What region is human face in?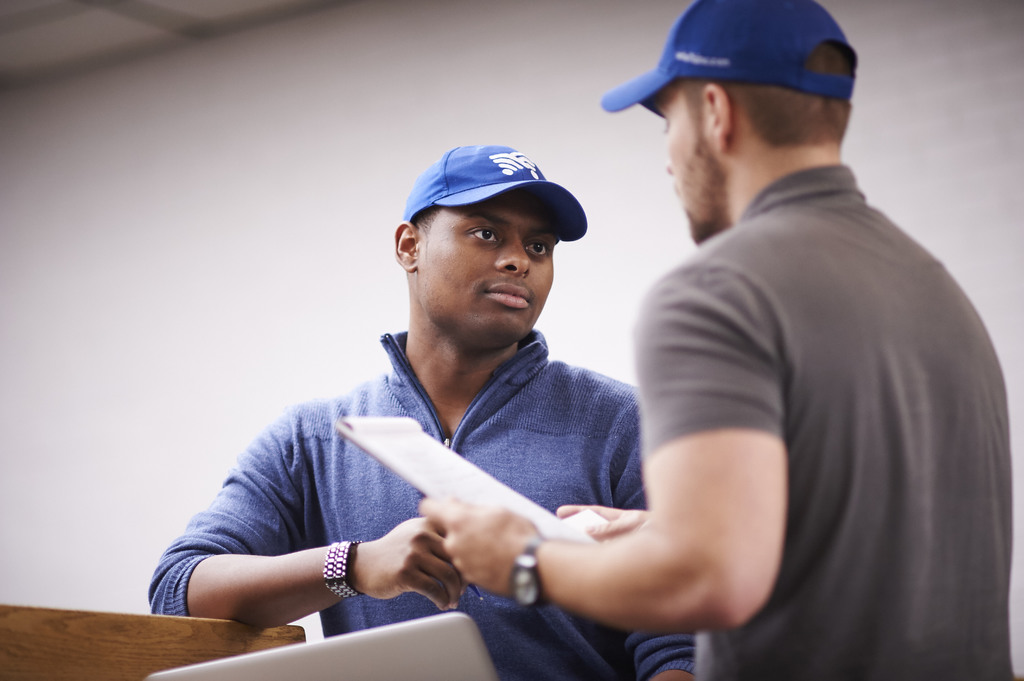
l=420, t=196, r=560, b=332.
